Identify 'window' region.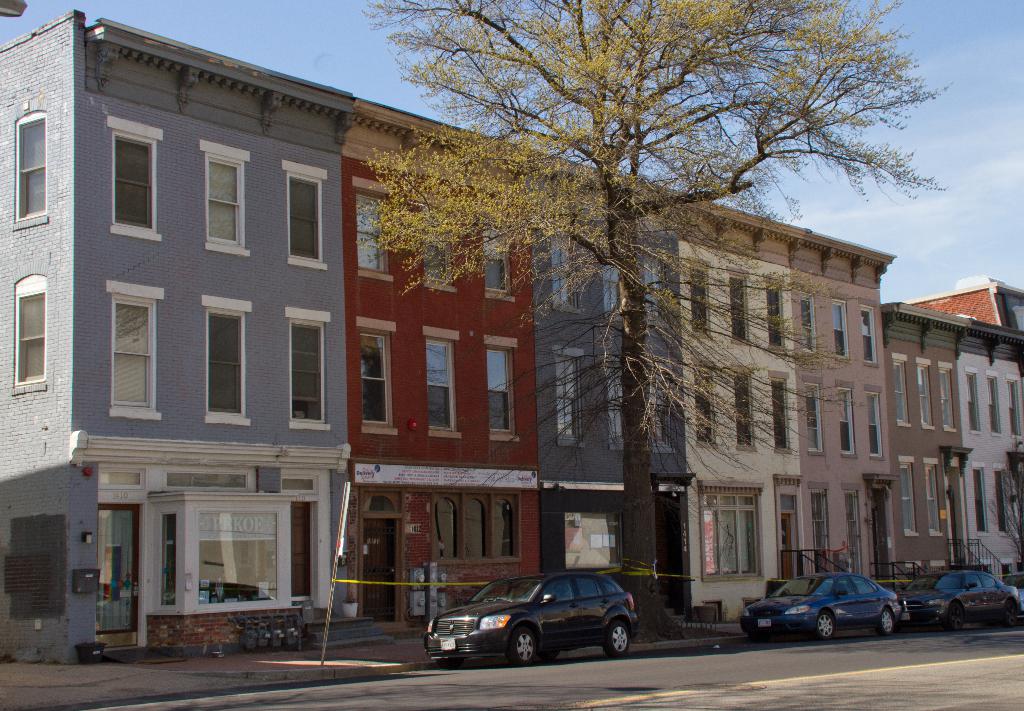
Region: <bbox>806, 383, 824, 455</bbox>.
